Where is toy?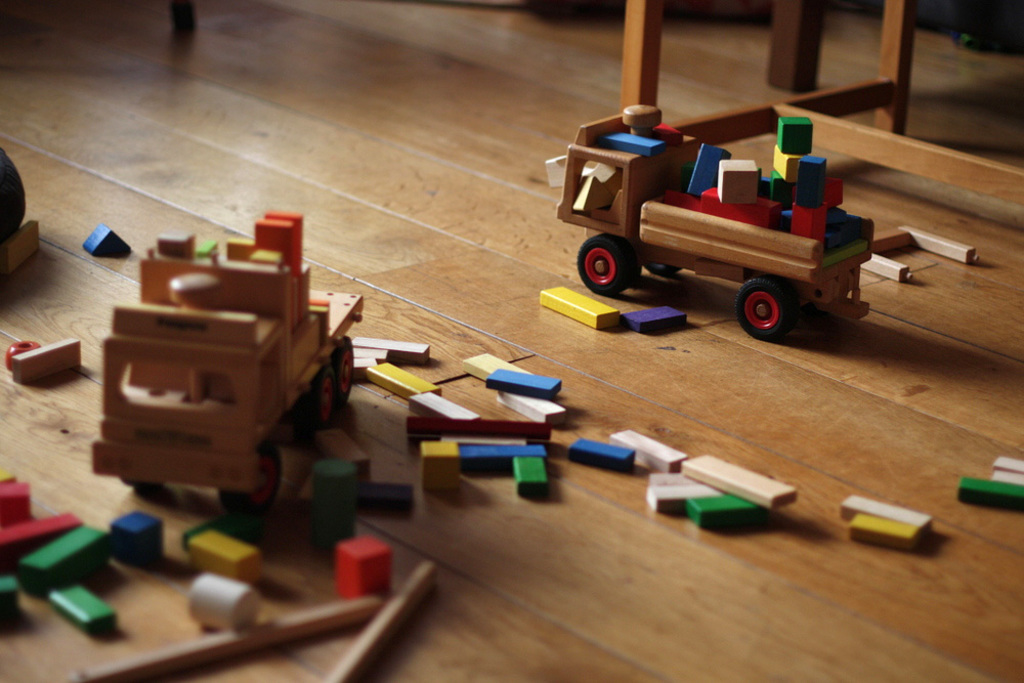
(x1=850, y1=513, x2=914, y2=553).
